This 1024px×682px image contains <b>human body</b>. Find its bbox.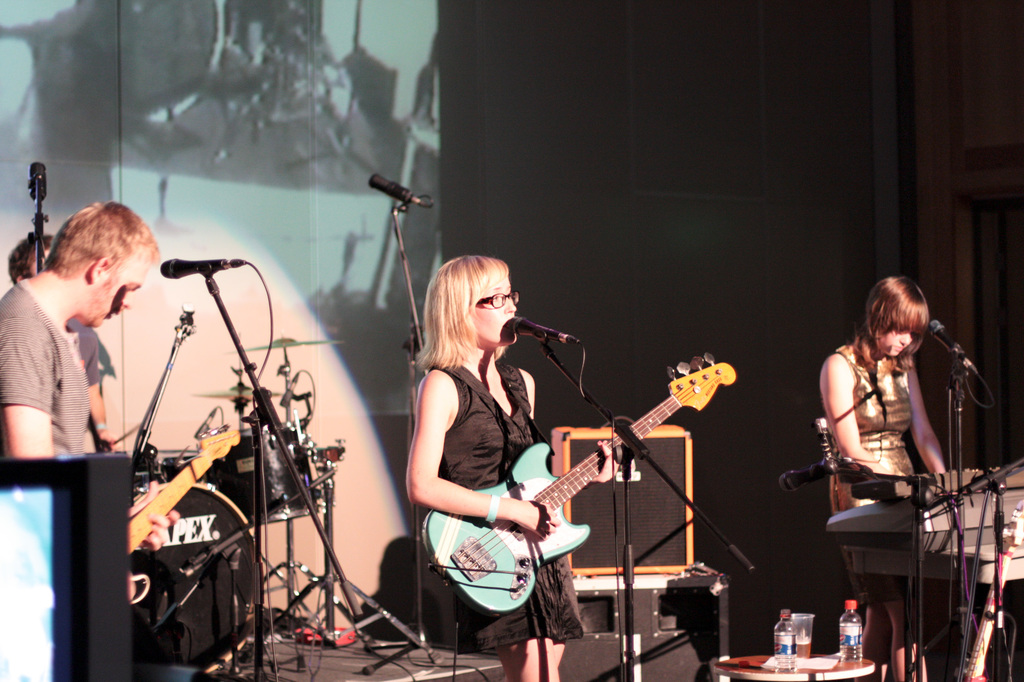
region(807, 271, 981, 641).
